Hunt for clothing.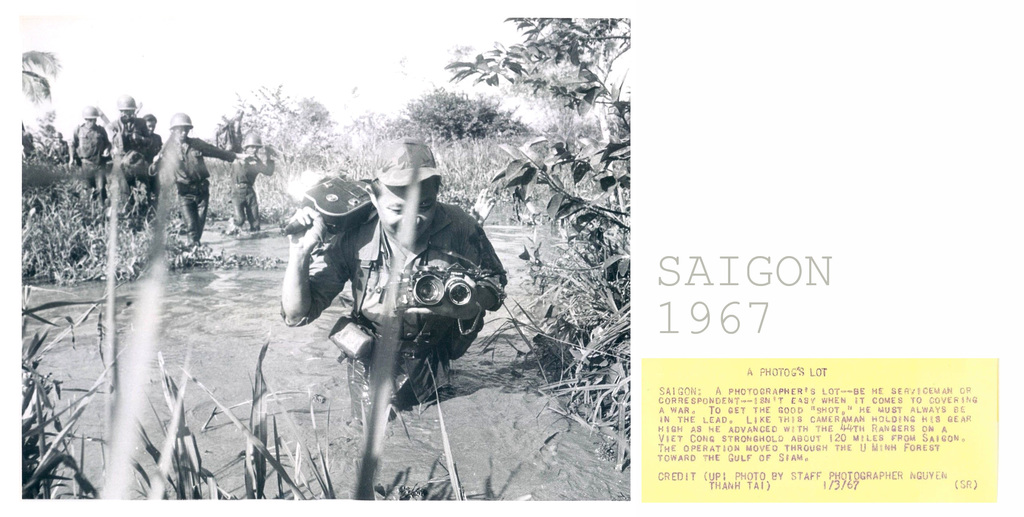
Hunted down at 142/127/247/241.
